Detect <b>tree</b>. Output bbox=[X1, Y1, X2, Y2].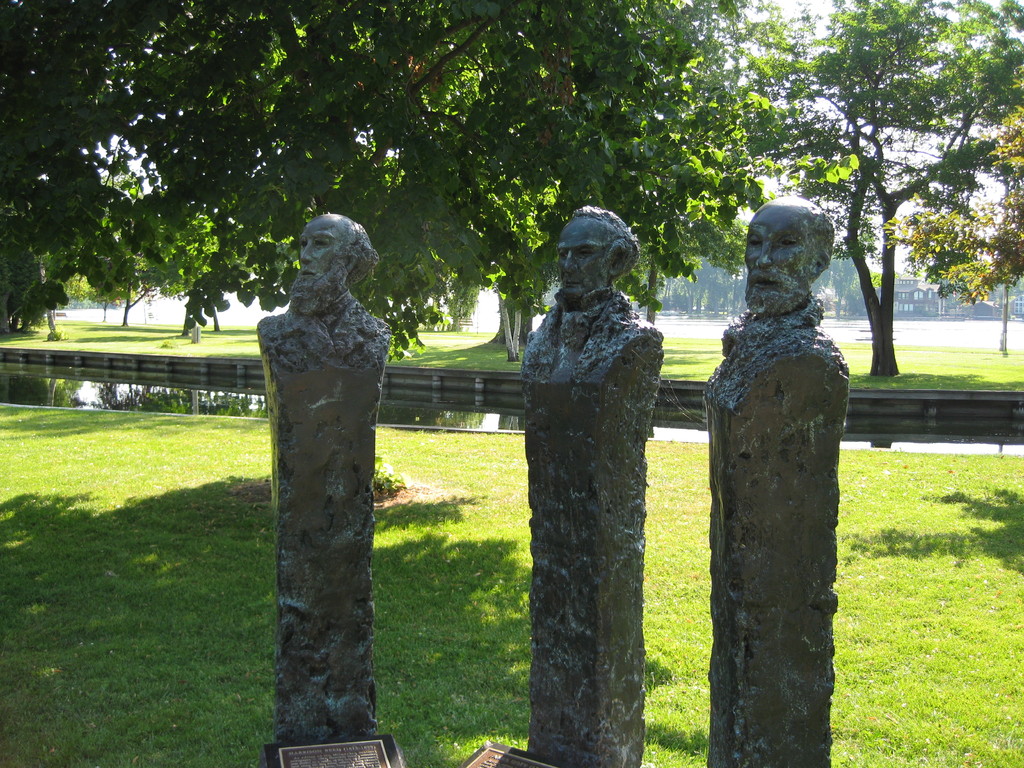
bbox=[0, 1, 860, 365].
